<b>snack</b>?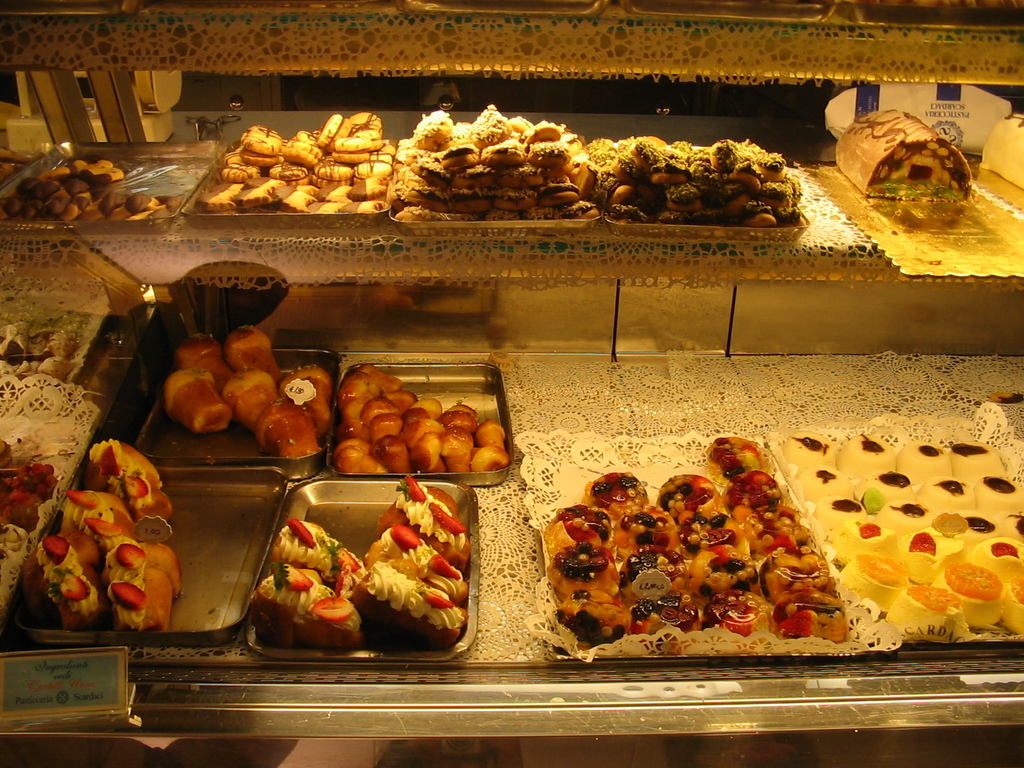
[x1=104, y1=537, x2=184, y2=635]
